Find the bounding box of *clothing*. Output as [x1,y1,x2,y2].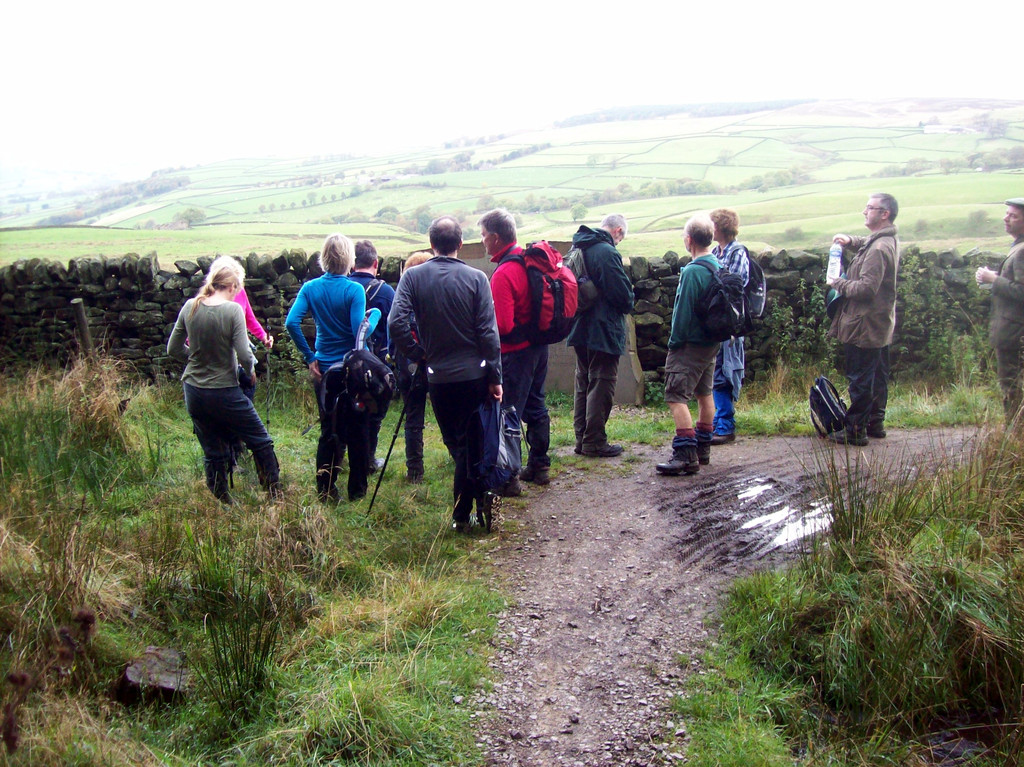
[387,273,431,476].
